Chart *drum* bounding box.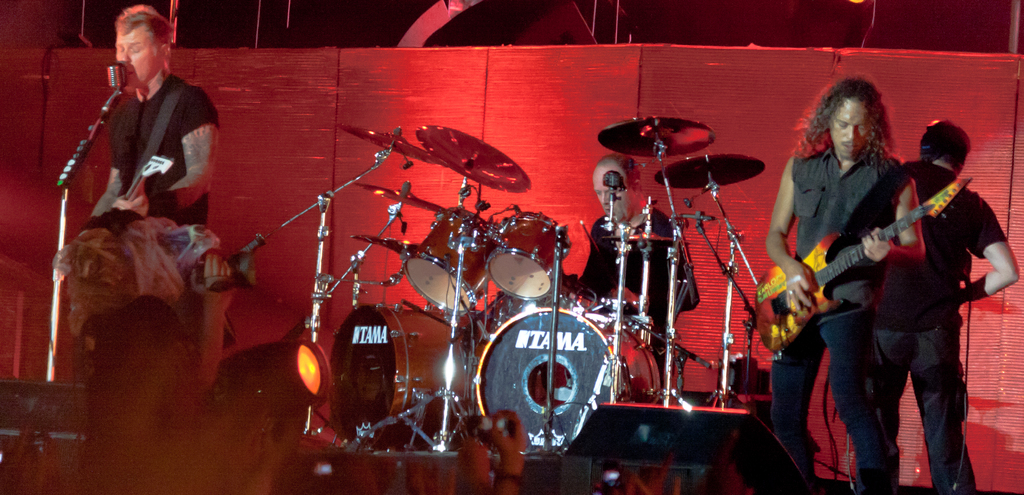
Charted: (330,305,483,450).
